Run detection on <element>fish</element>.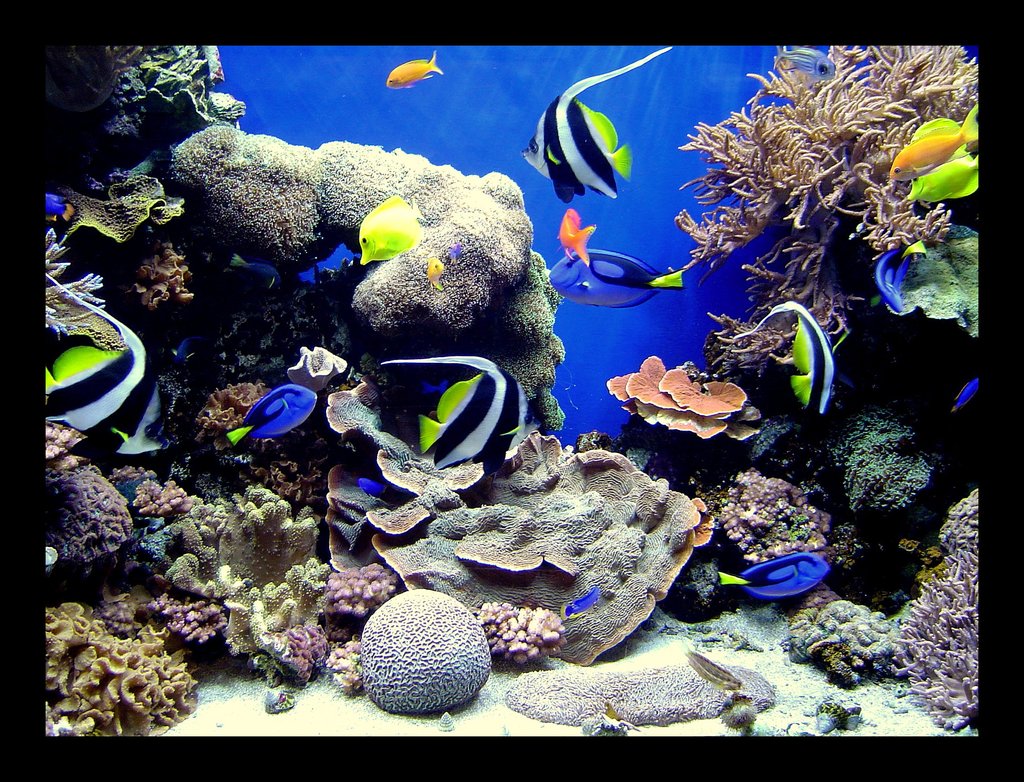
Result: 46 264 167 453.
